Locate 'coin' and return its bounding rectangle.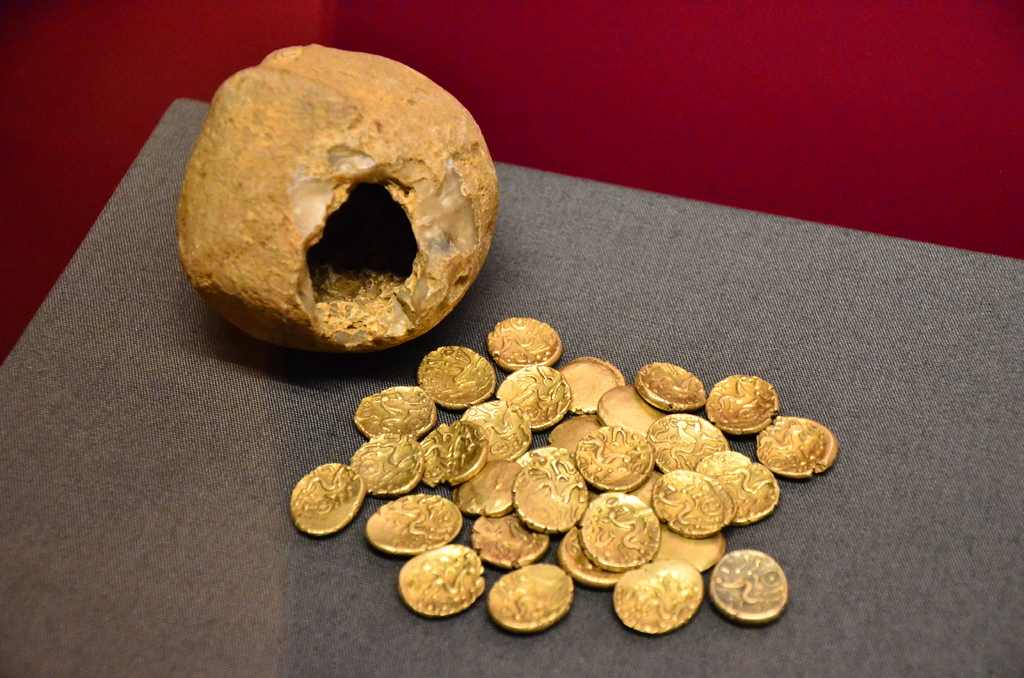
[754,417,840,478].
